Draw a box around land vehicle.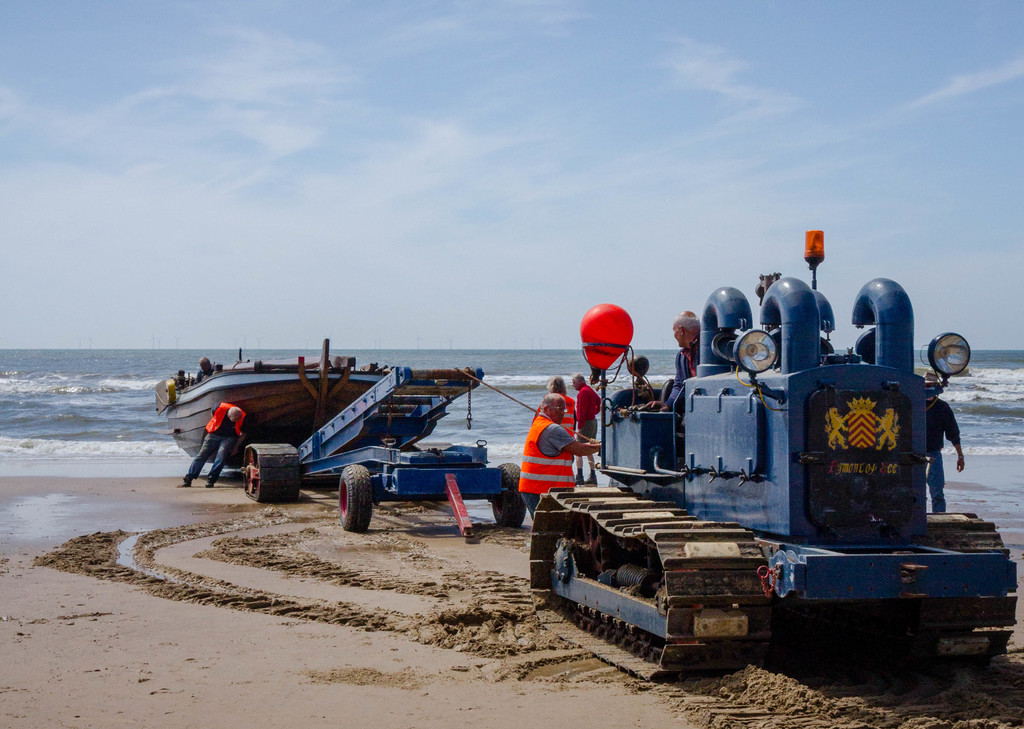
537,308,1005,683.
